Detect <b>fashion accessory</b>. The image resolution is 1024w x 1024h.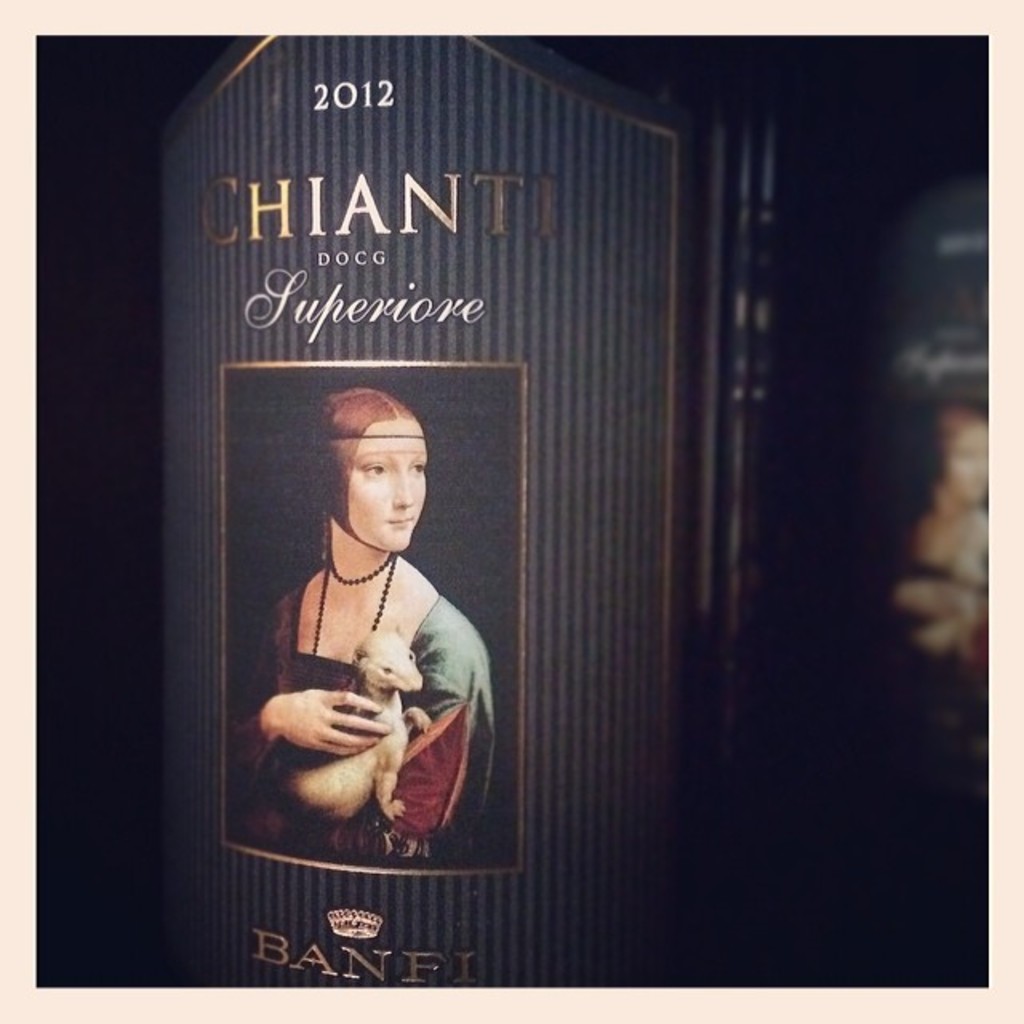
Rect(320, 507, 331, 549).
